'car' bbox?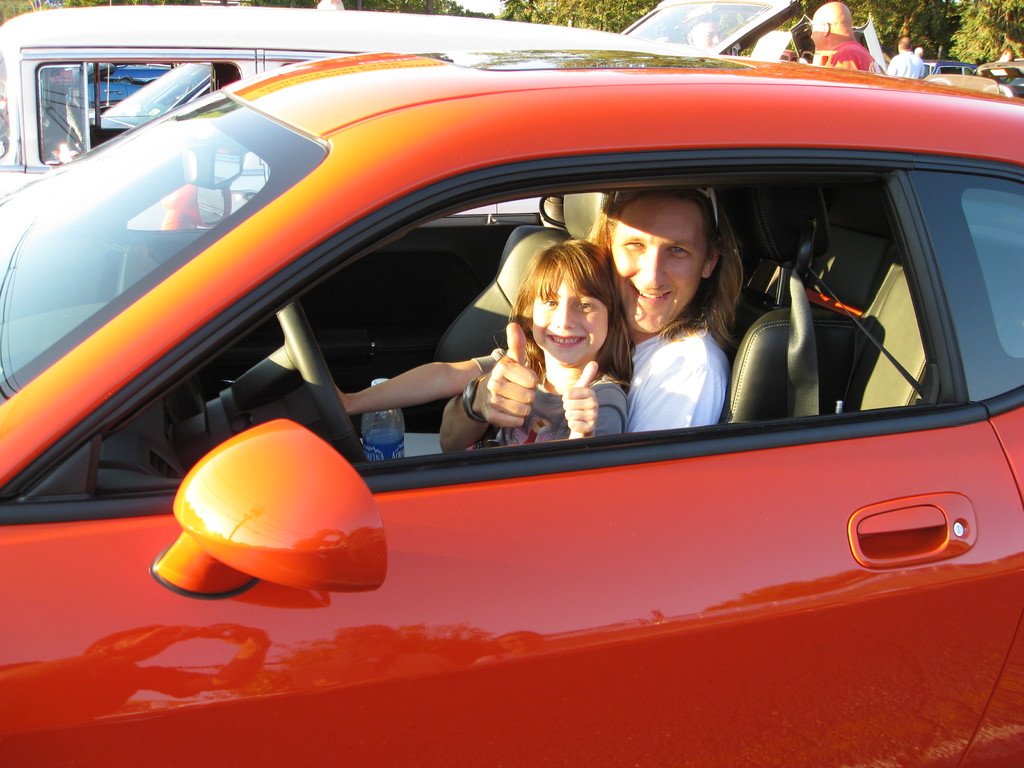
0,47,1023,767
